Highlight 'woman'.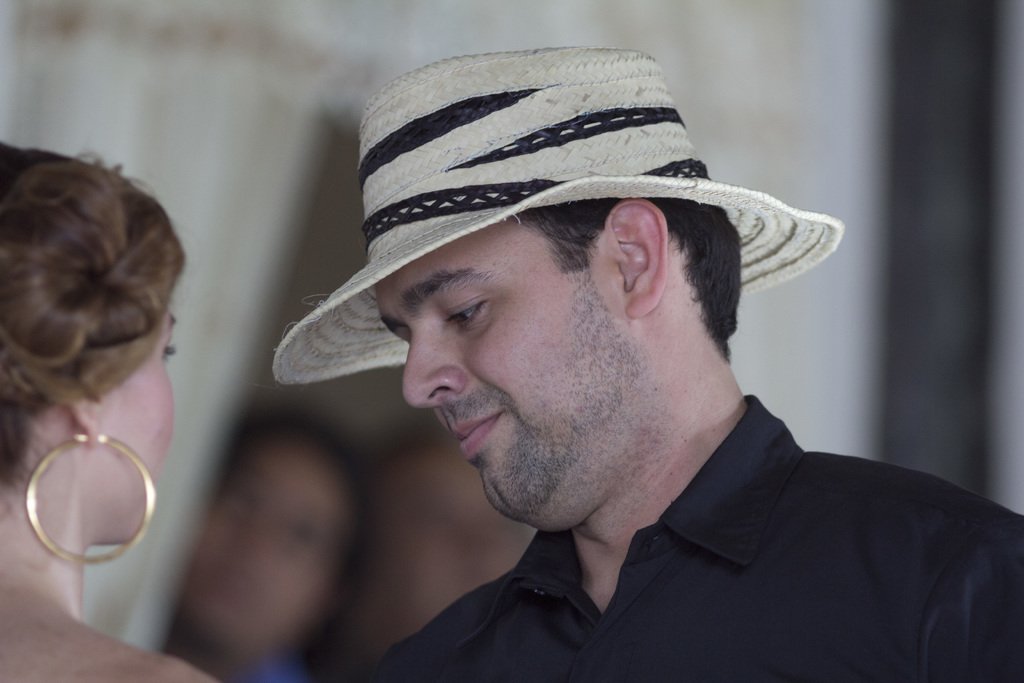
Highlighted region: box(0, 125, 208, 608).
